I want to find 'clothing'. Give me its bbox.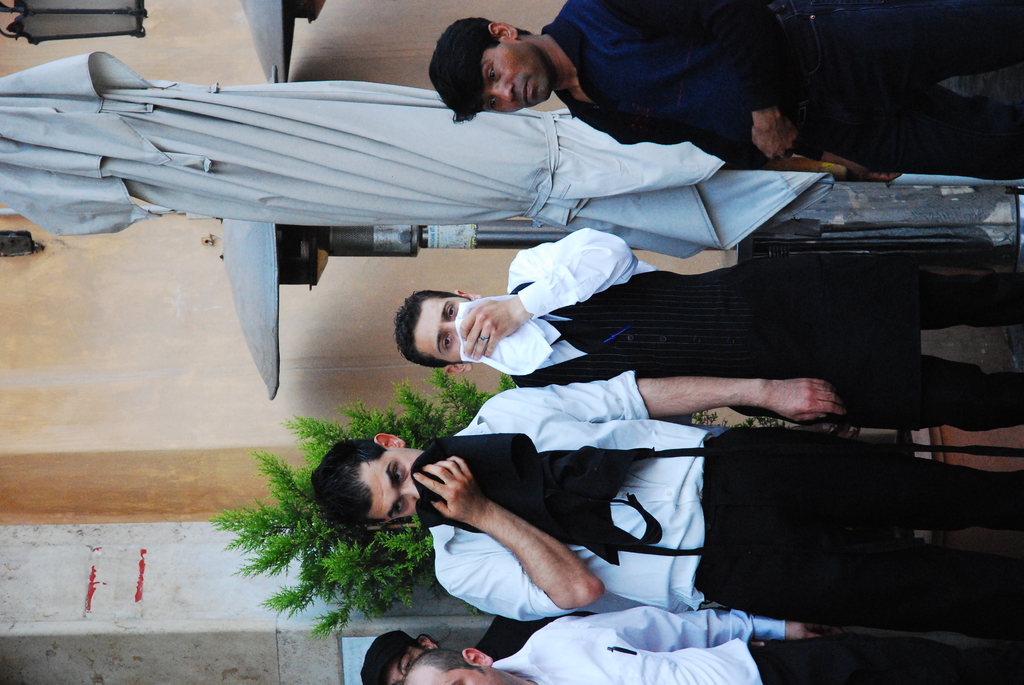
rect(490, 608, 1023, 684).
